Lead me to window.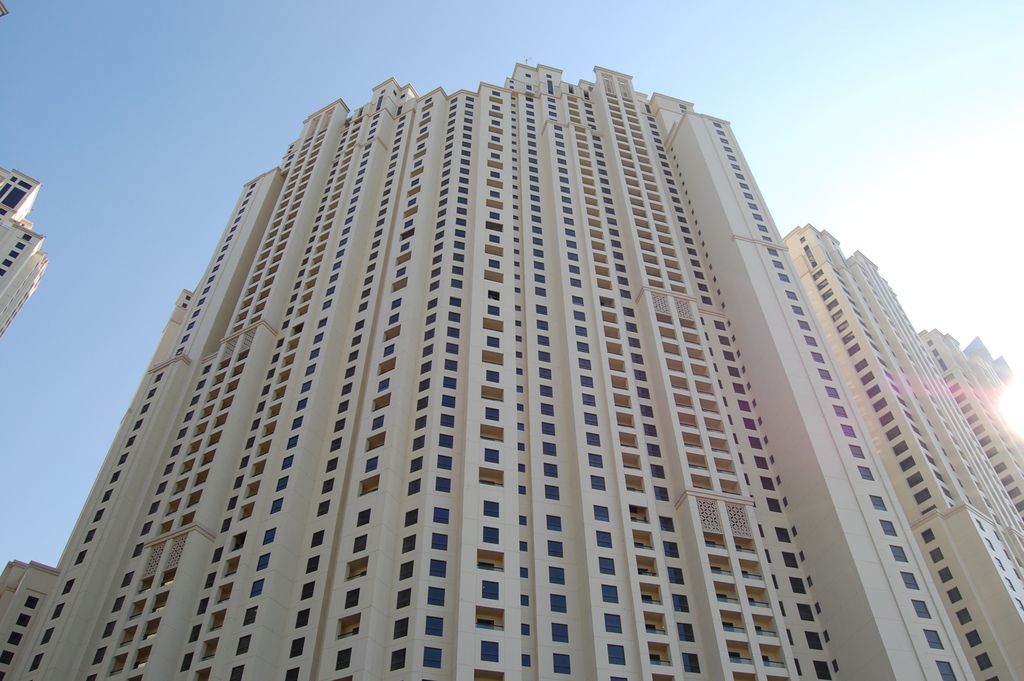
Lead to l=121, t=573, r=133, b=588.
